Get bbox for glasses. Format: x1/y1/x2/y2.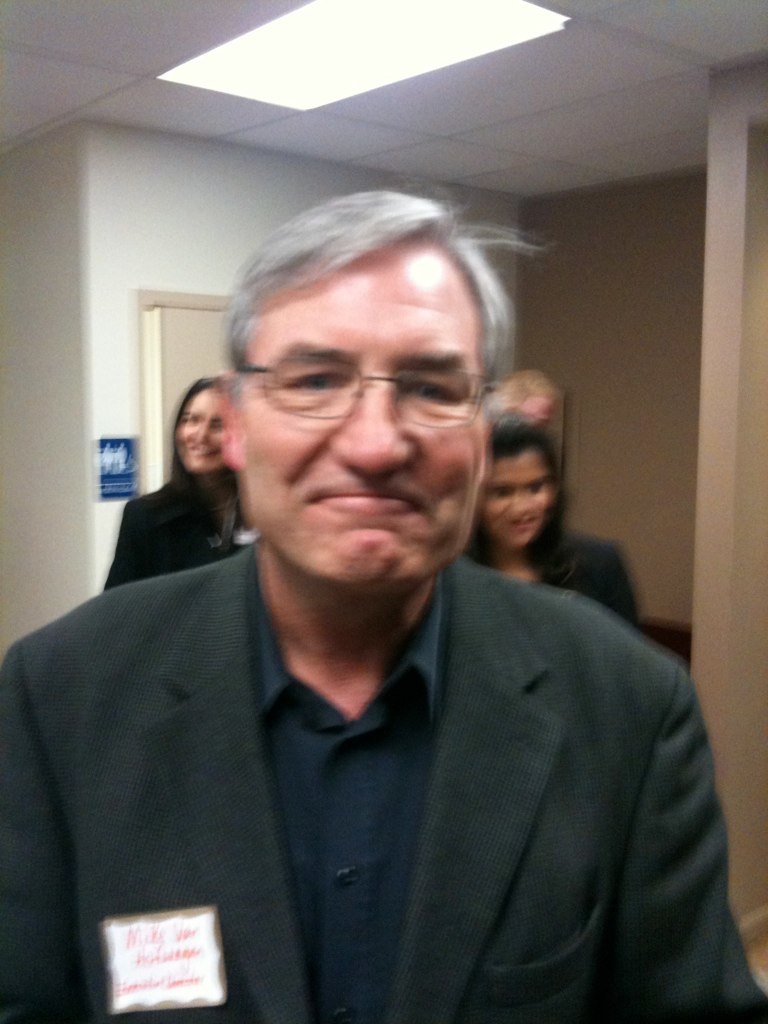
217/359/510/427.
